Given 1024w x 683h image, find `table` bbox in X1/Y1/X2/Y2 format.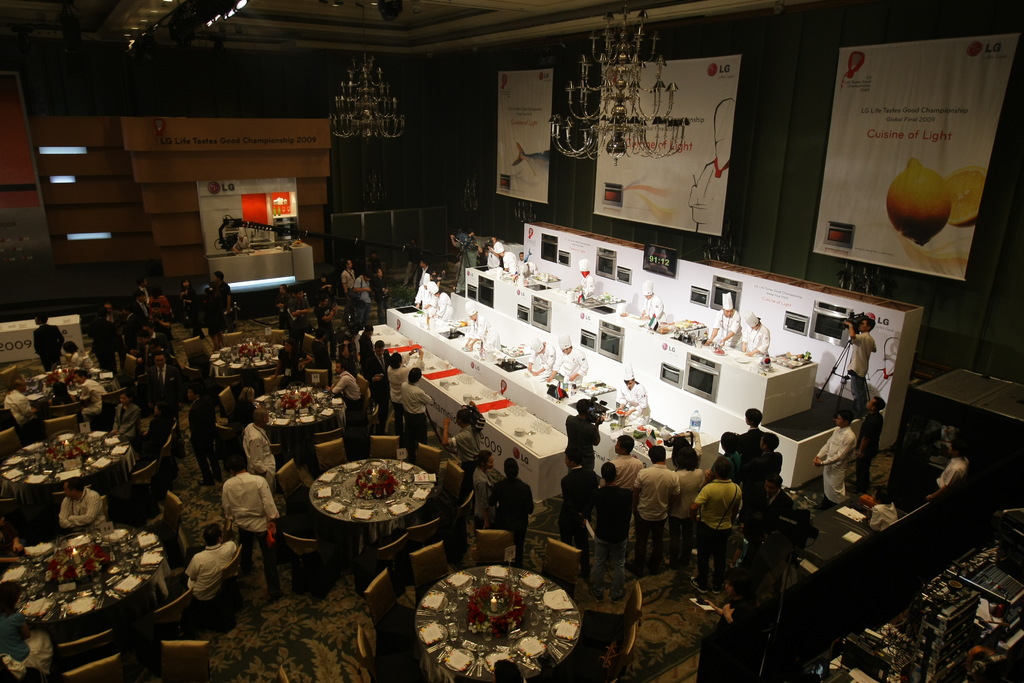
26/372/110/407.
